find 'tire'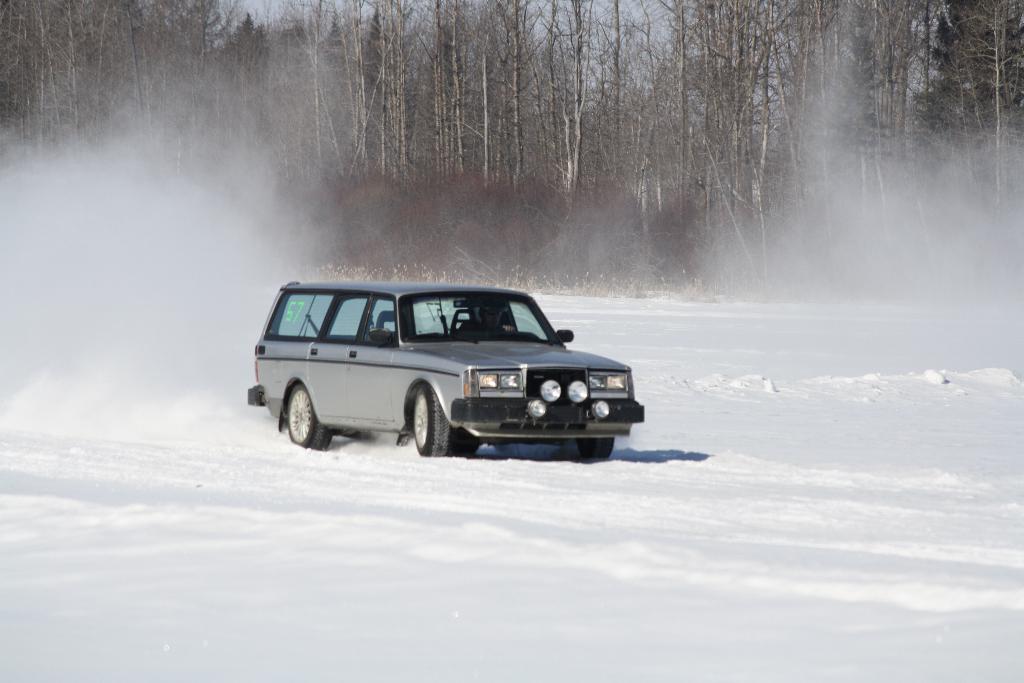
<region>287, 385, 330, 450</region>
